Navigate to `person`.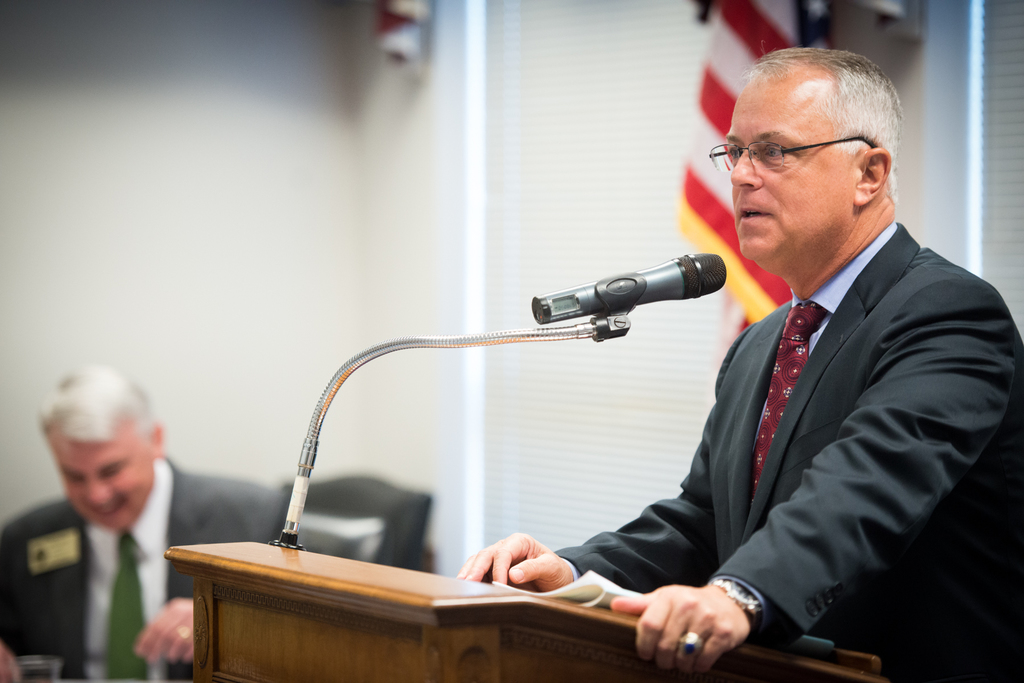
Navigation target: pyautogui.locateOnScreen(470, 74, 934, 653).
